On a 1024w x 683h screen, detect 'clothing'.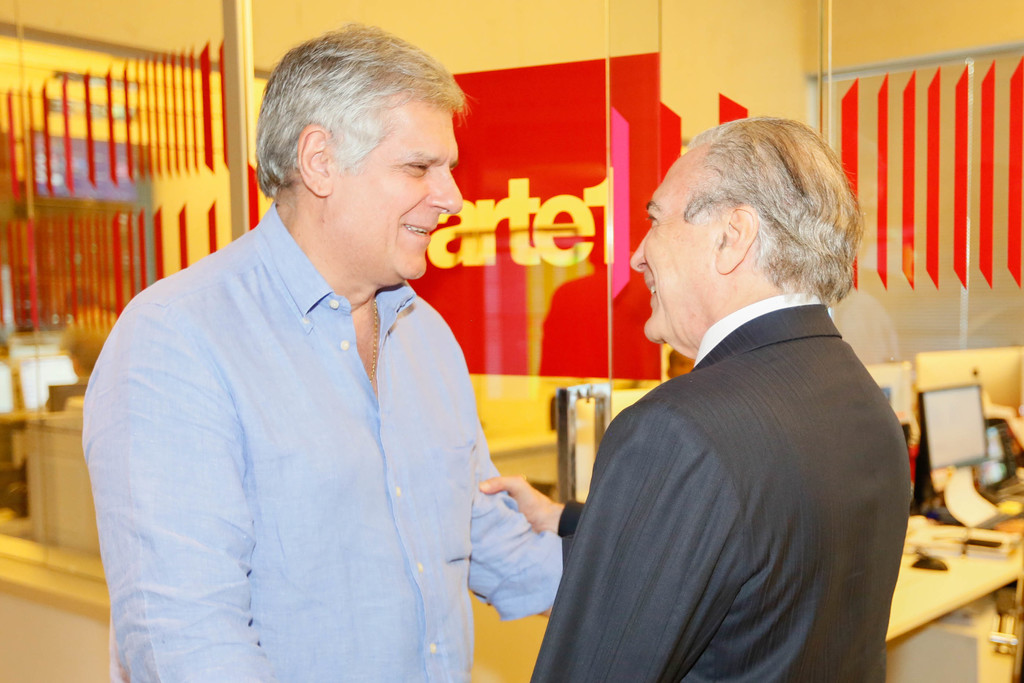
box=[77, 191, 570, 682].
